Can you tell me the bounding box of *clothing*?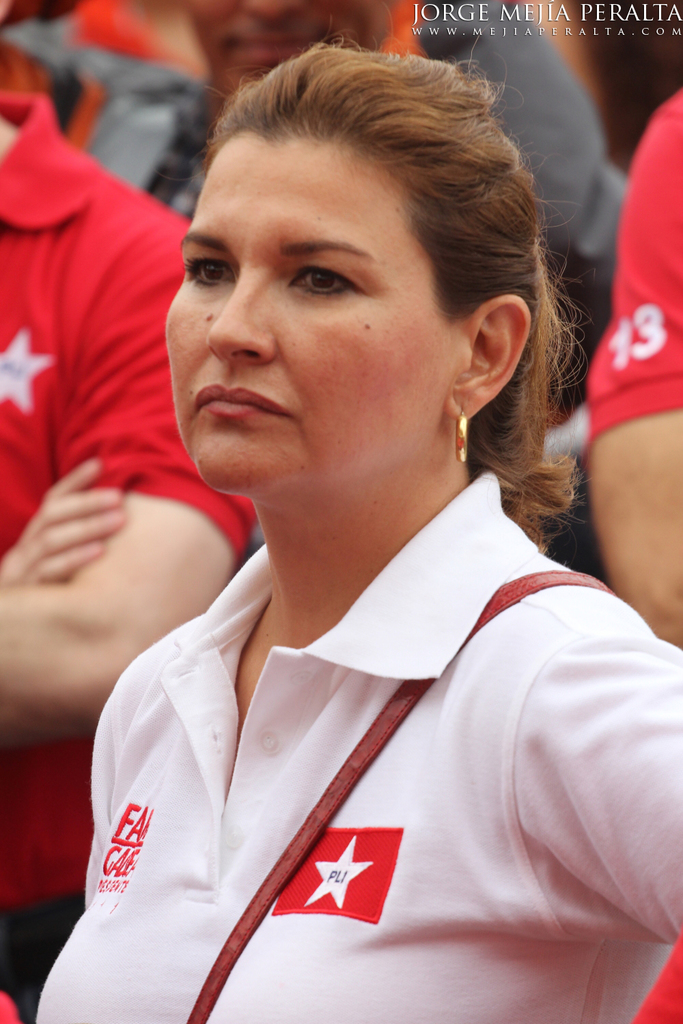
579 83 682 477.
